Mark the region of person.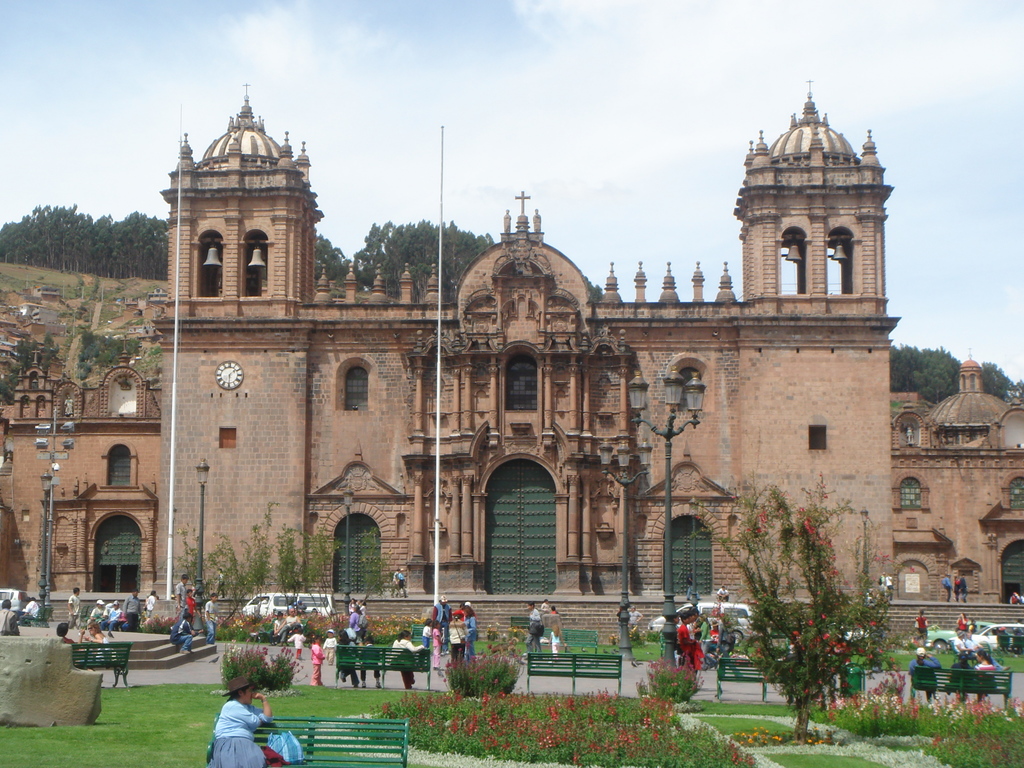
Region: {"x1": 313, "y1": 639, "x2": 329, "y2": 691}.
